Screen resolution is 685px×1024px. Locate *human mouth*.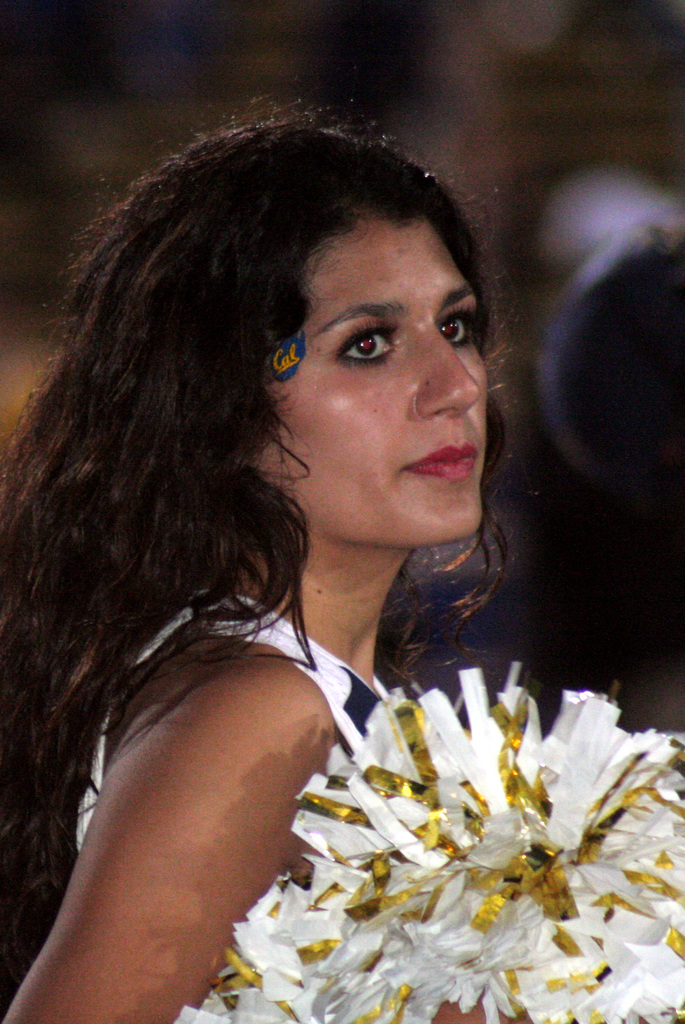
x1=411, y1=423, x2=496, y2=498.
